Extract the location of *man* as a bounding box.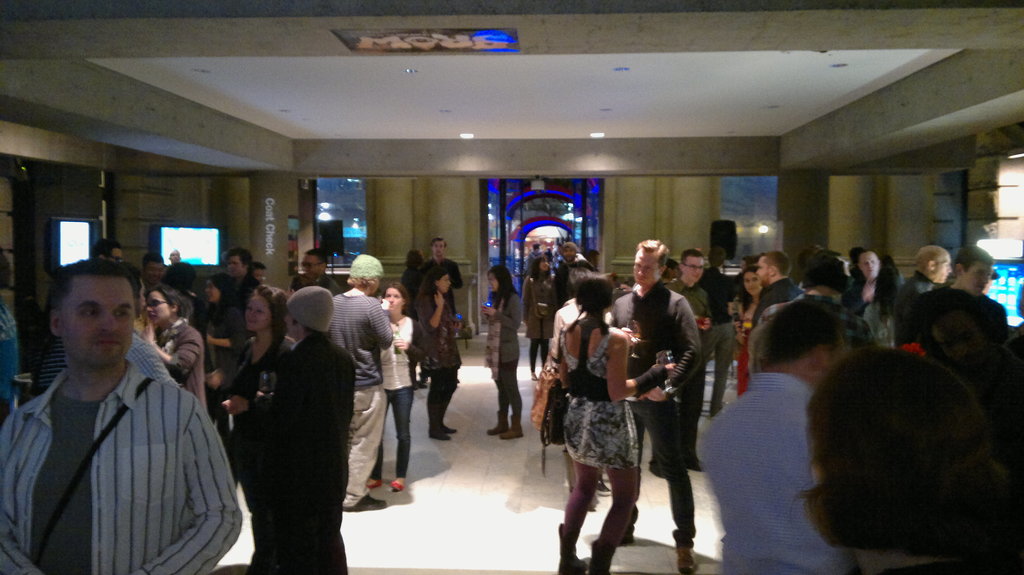
{"left": 918, "top": 244, "right": 1018, "bottom": 342}.
